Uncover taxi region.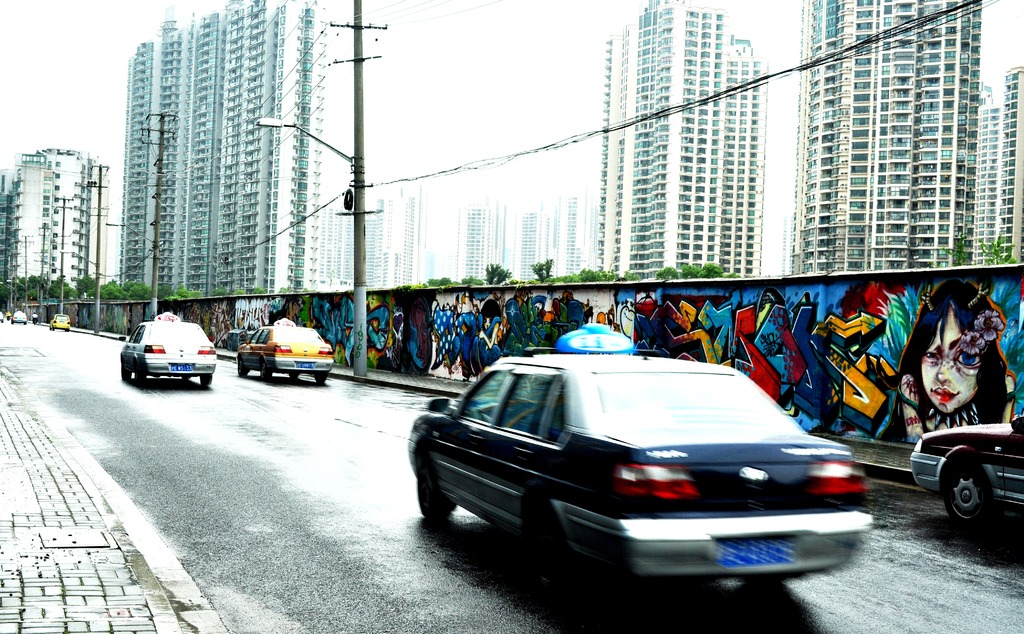
Uncovered: Rect(50, 312, 72, 333).
